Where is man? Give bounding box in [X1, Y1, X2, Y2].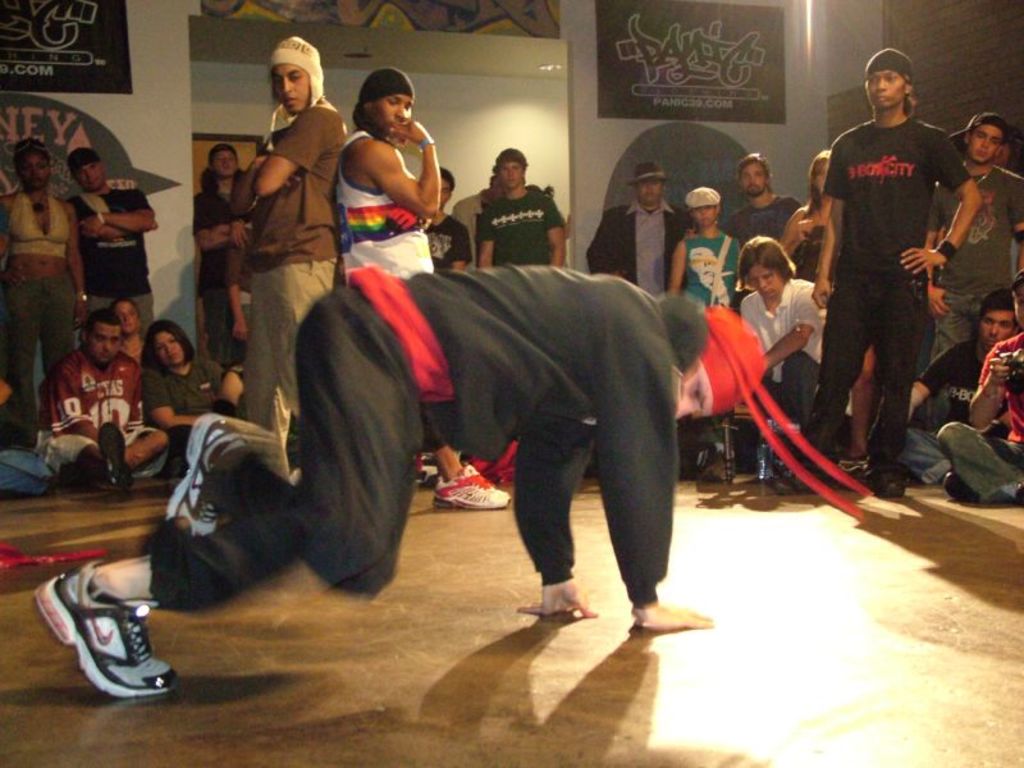
[197, 143, 246, 364].
